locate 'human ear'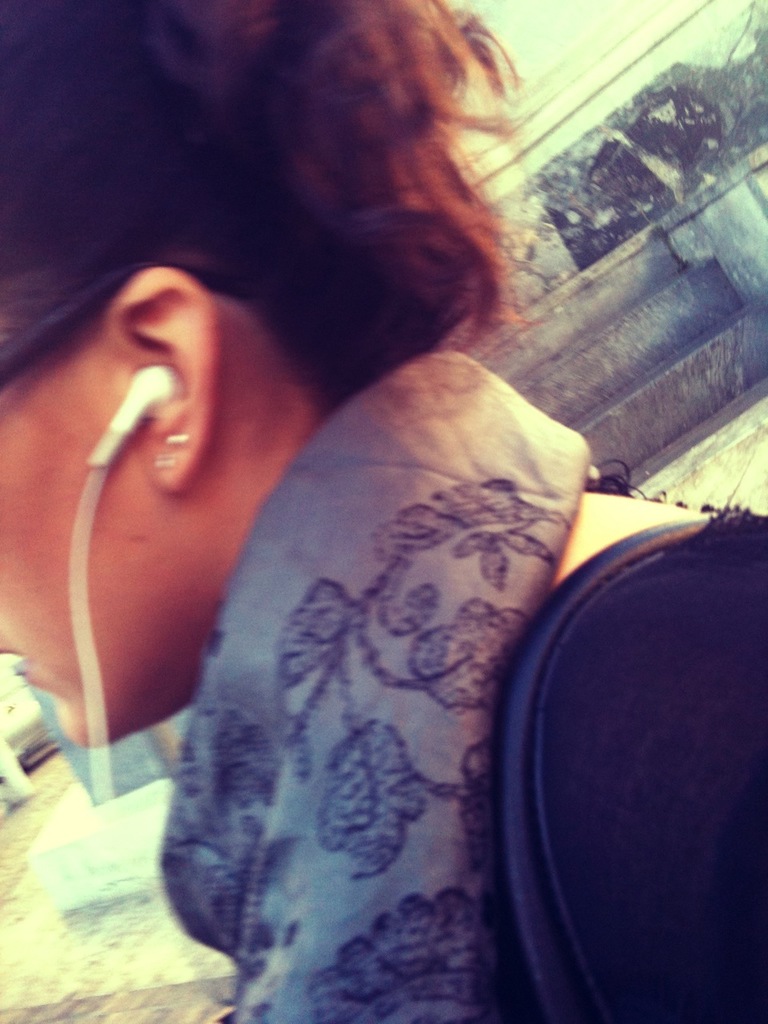
[x1=104, y1=269, x2=220, y2=493]
